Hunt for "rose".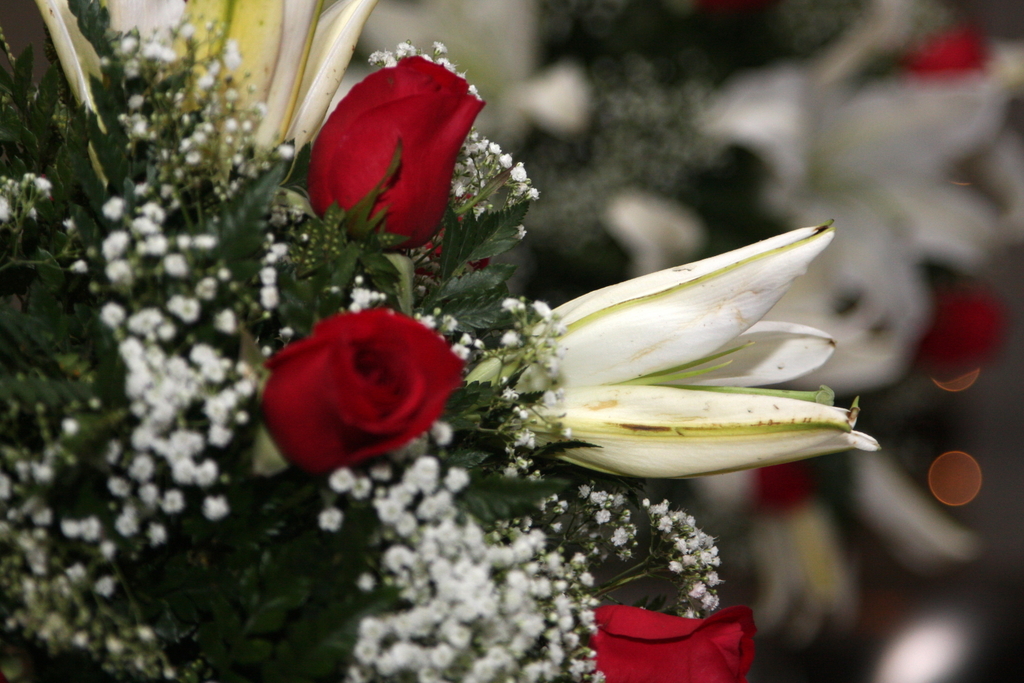
Hunted down at rect(251, 304, 462, 471).
